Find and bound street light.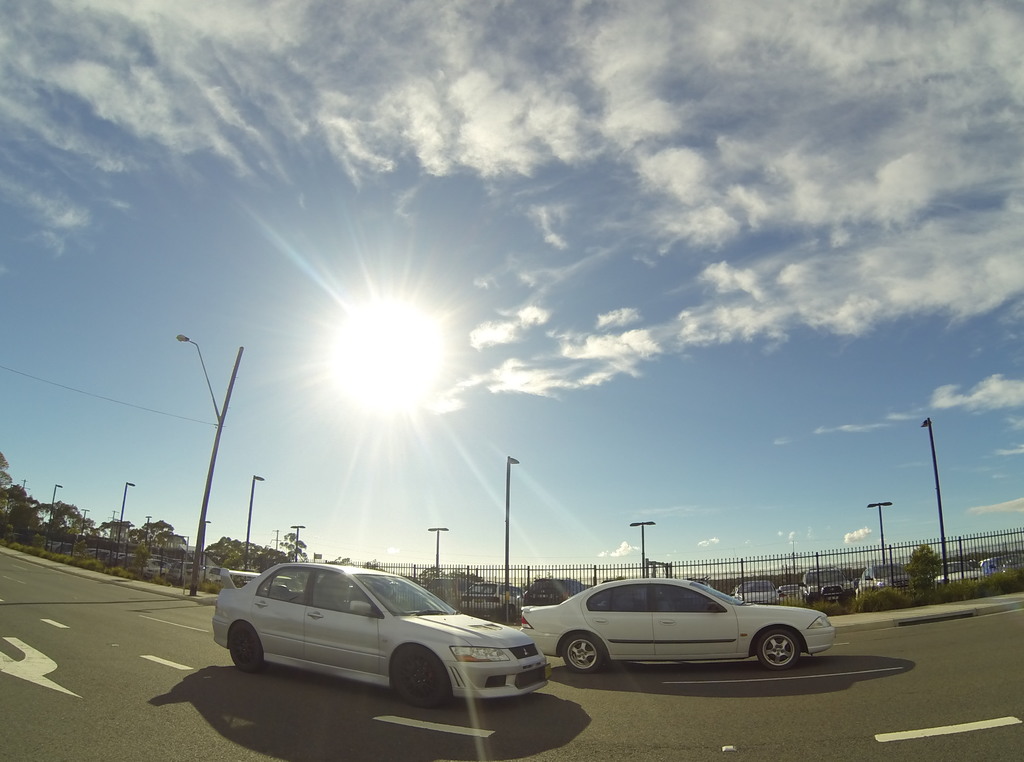
Bound: 1 483 31 535.
